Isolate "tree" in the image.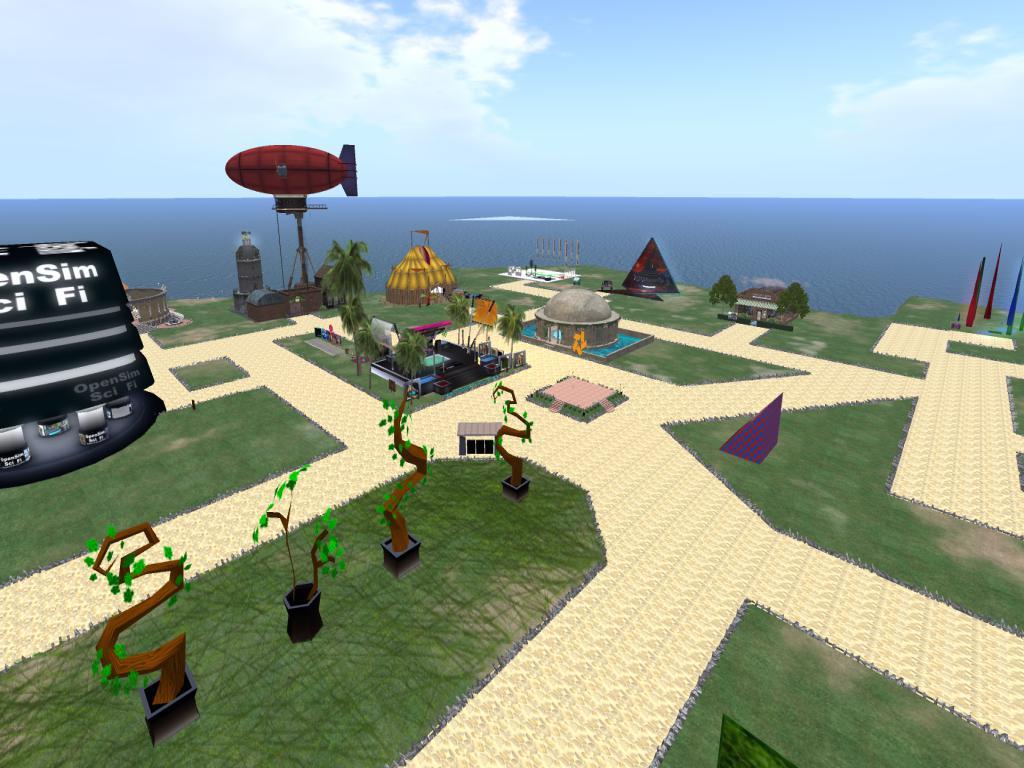
Isolated region: locate(490, 370, 531, 501).
